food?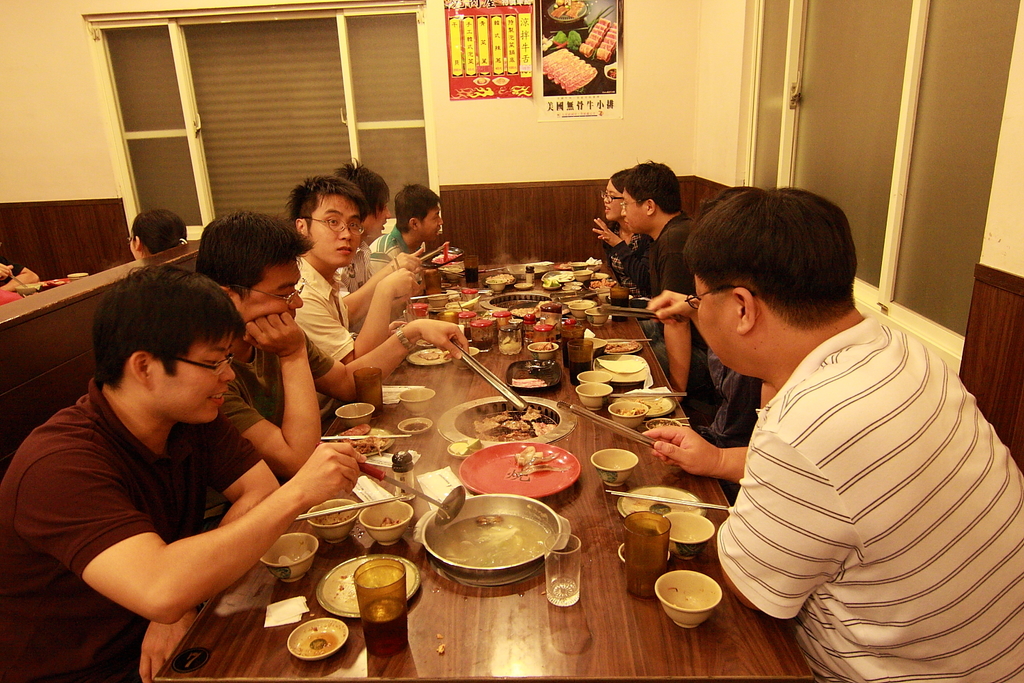
332, 424, 387, 456
